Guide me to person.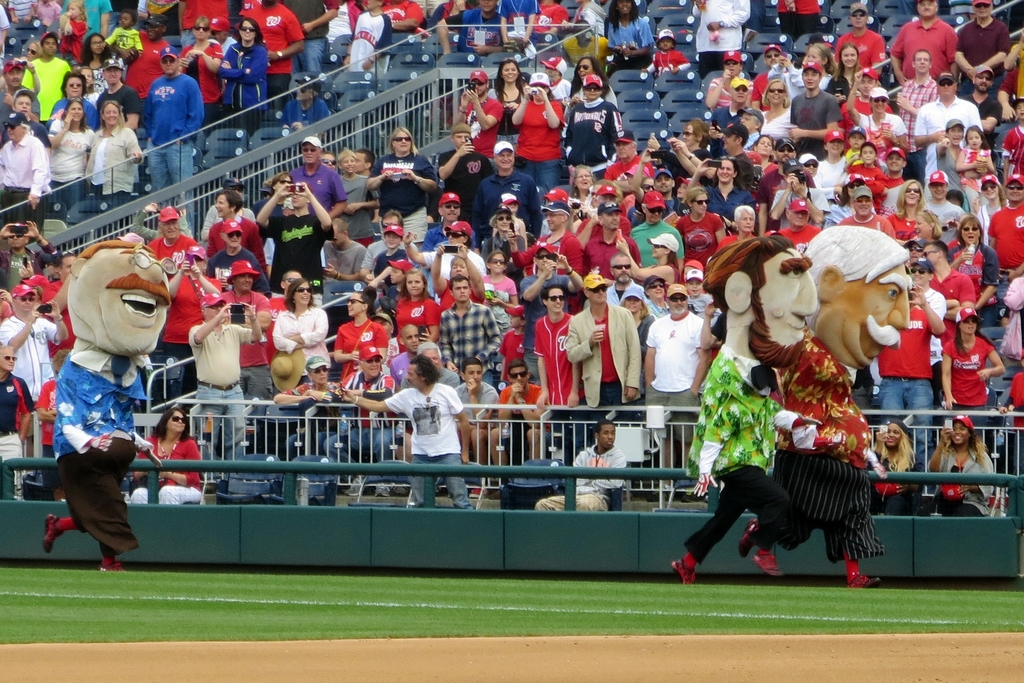
Guidance: 340,357,479,516.
